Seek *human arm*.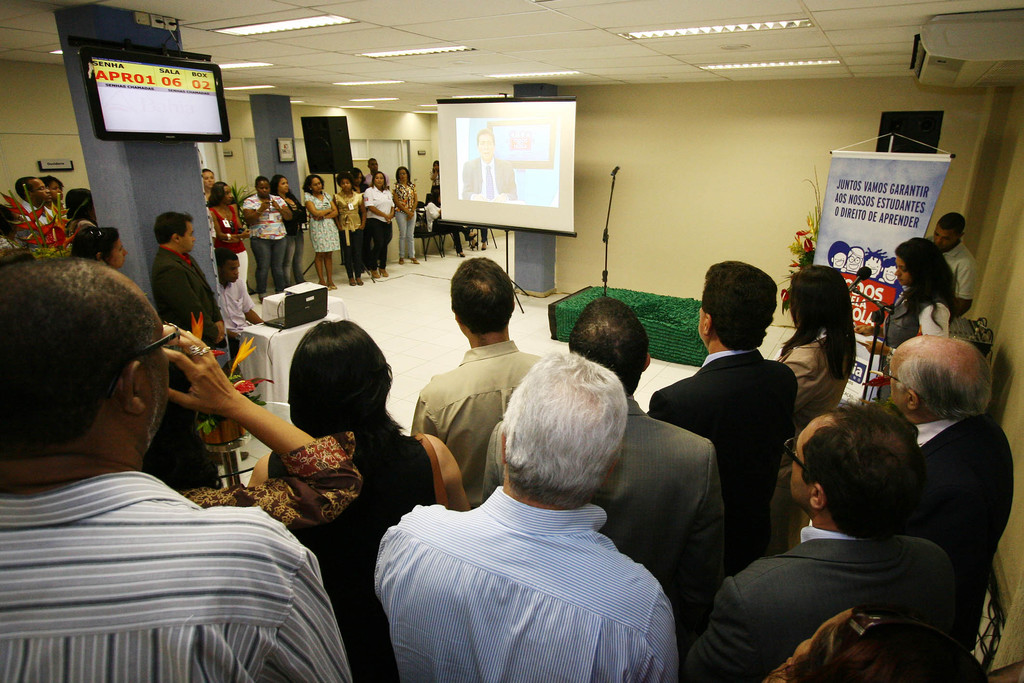
region(394, 184, 412, 222).
